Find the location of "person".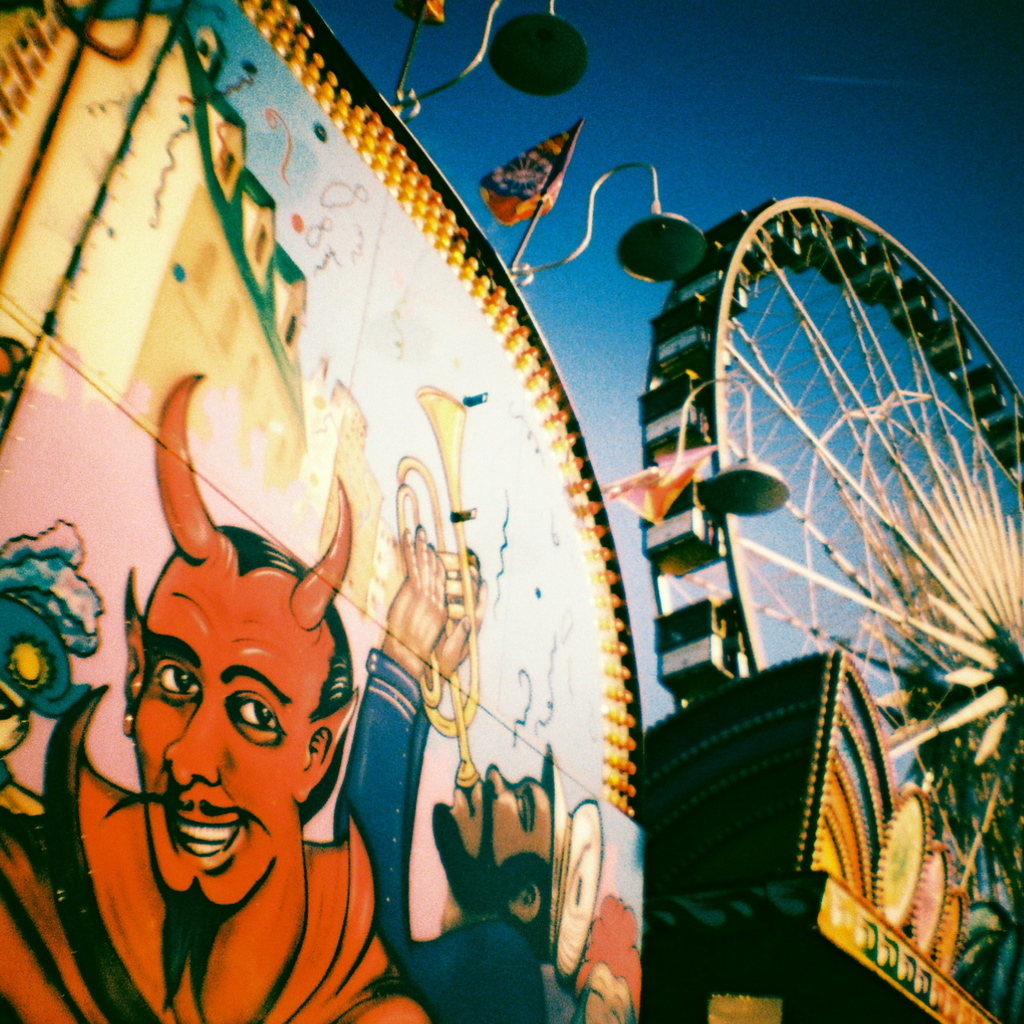
Location: left=0, top=376, right=431, bottom=1023.
